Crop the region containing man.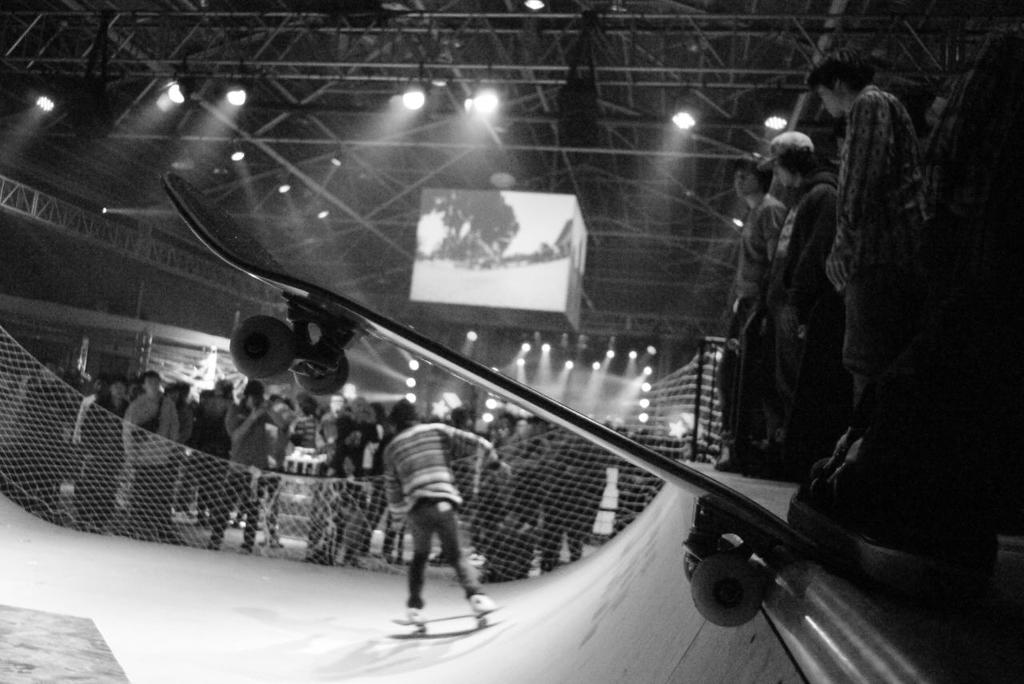
Crop region: x1=379, y1=398, x2=517, y2=616.
